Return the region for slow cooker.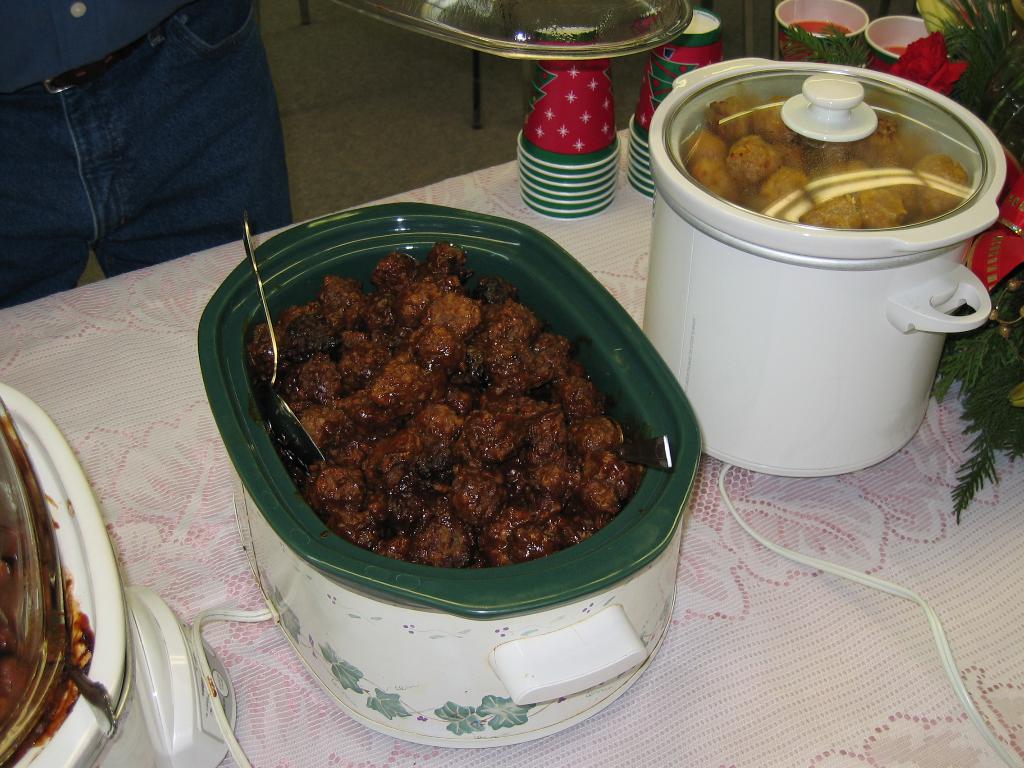
l=0, t=382, r=235, b=767.
